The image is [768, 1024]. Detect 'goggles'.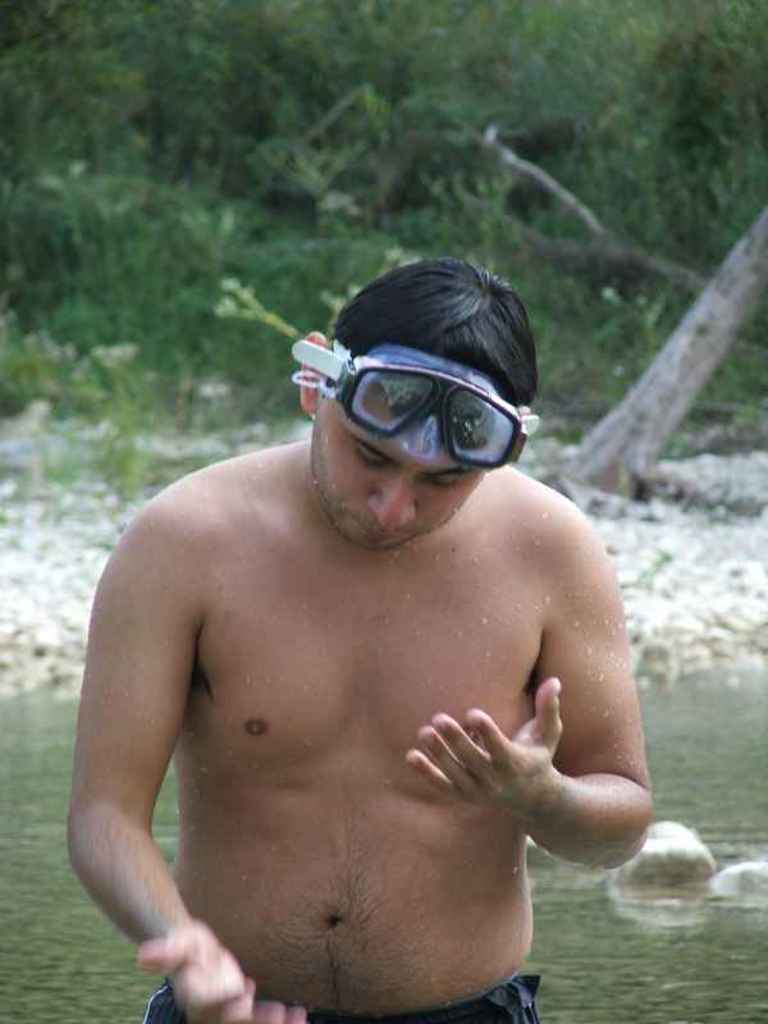
Detection: 306 332 535 454.
